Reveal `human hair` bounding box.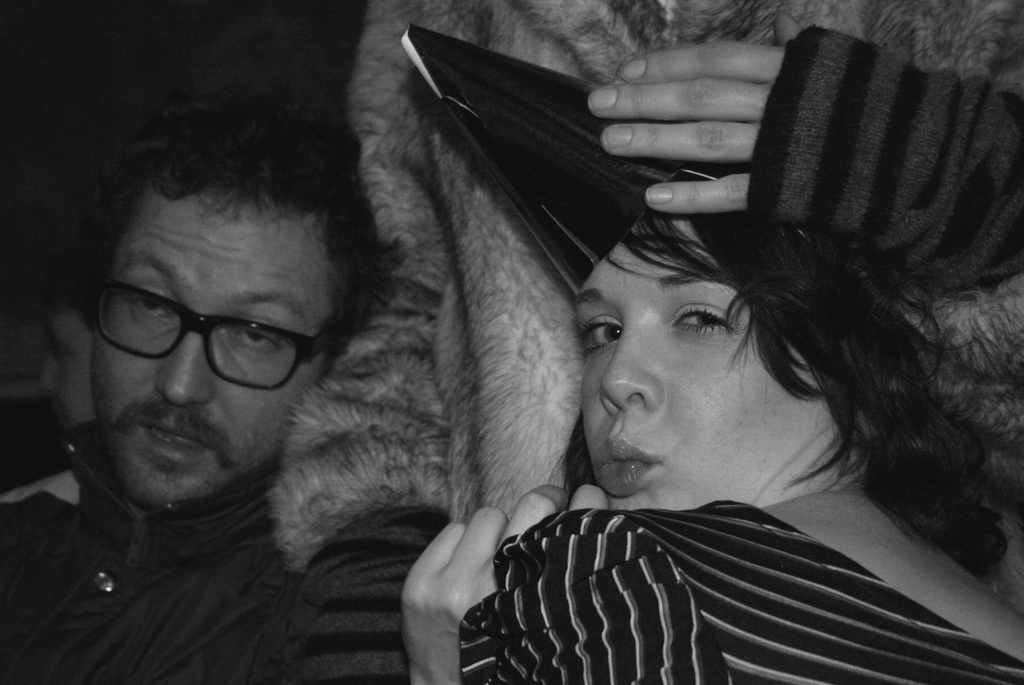
Revealed: rect(93, 65, 409, 336).
